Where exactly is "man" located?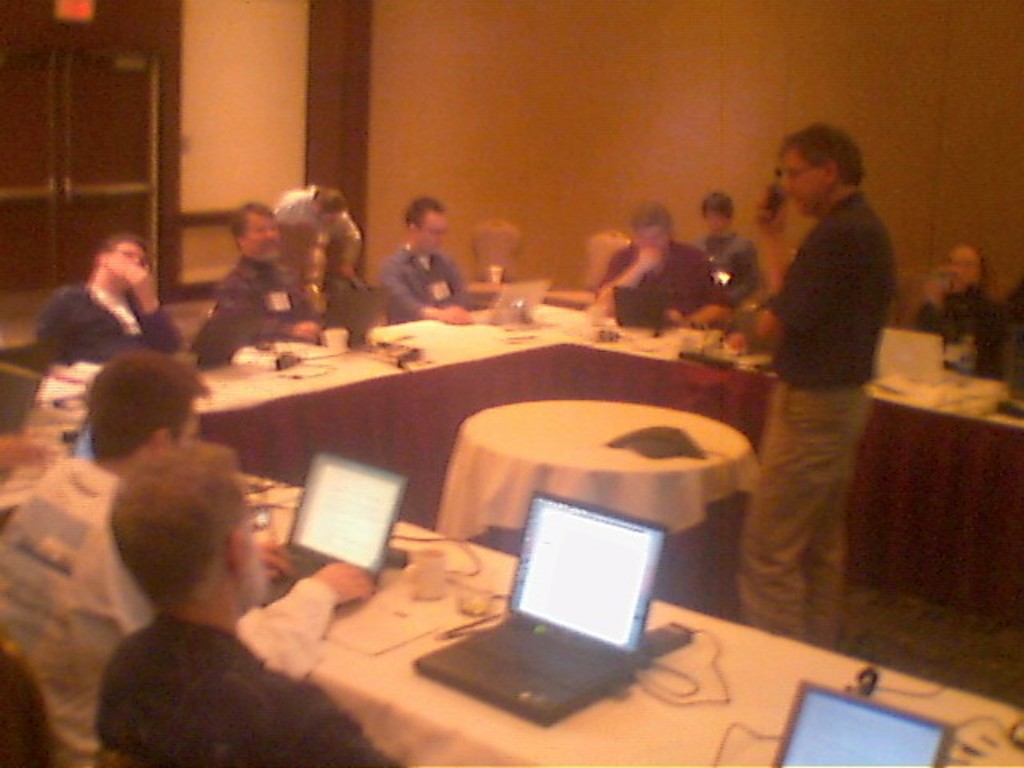
Its bounding box is 94,440,405,763.
